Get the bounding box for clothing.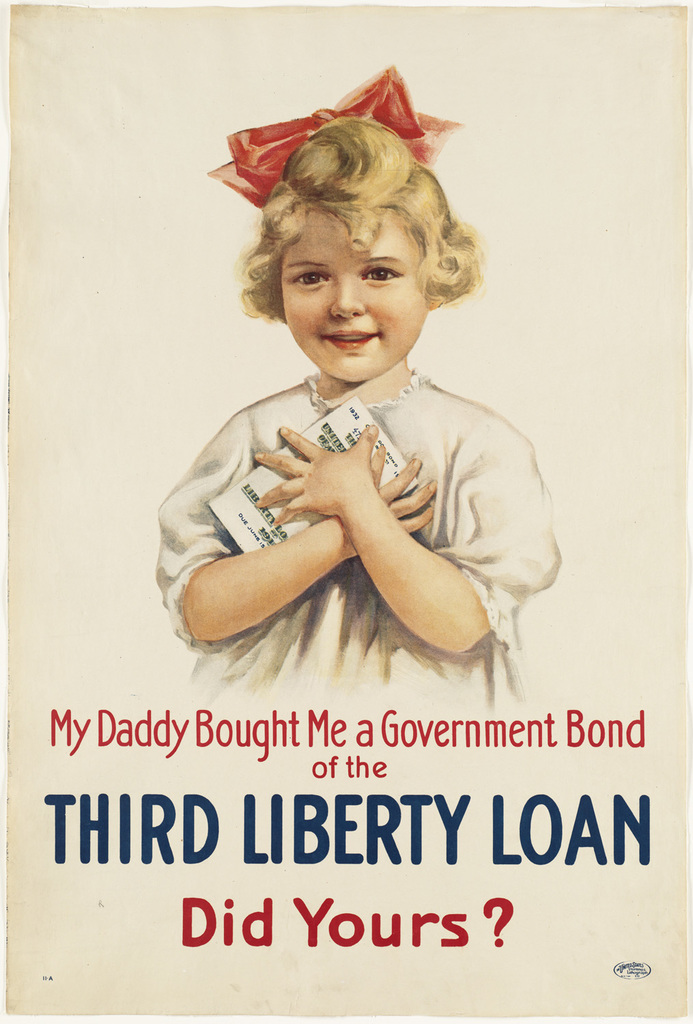
160 344 571 703.
